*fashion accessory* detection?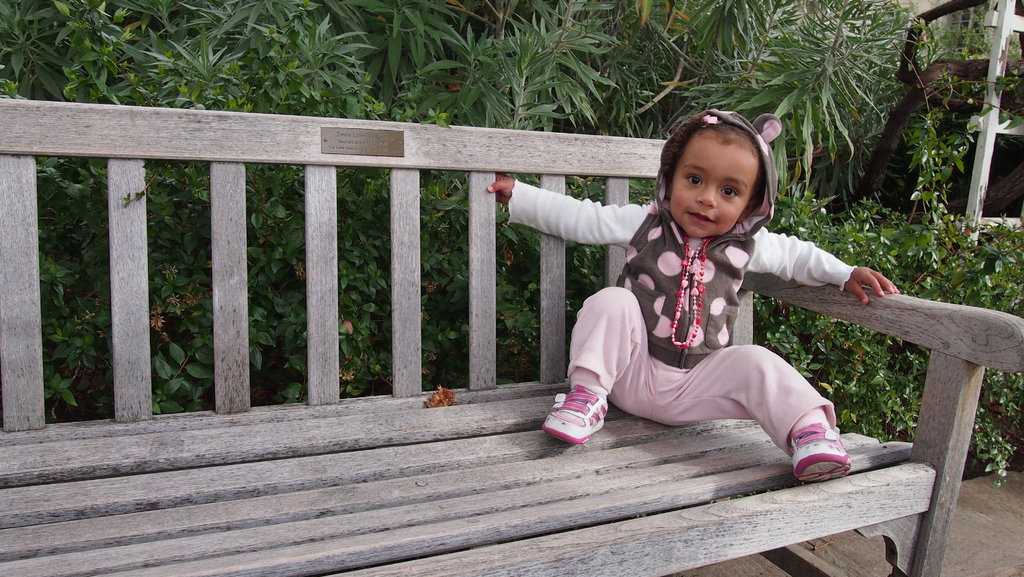
[left=796, top=424, right=855, bottom=487]
